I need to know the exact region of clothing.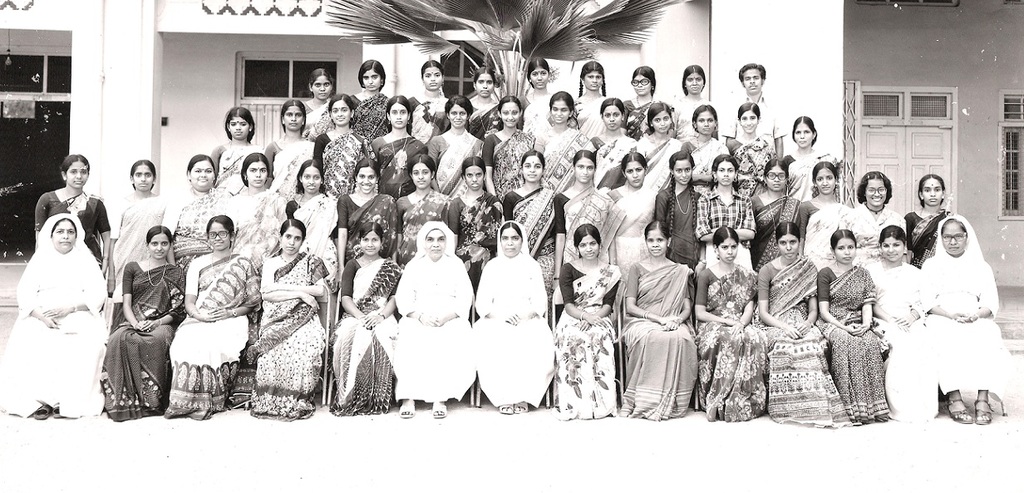
Region: bbox=(687, 186, 755, 256).
